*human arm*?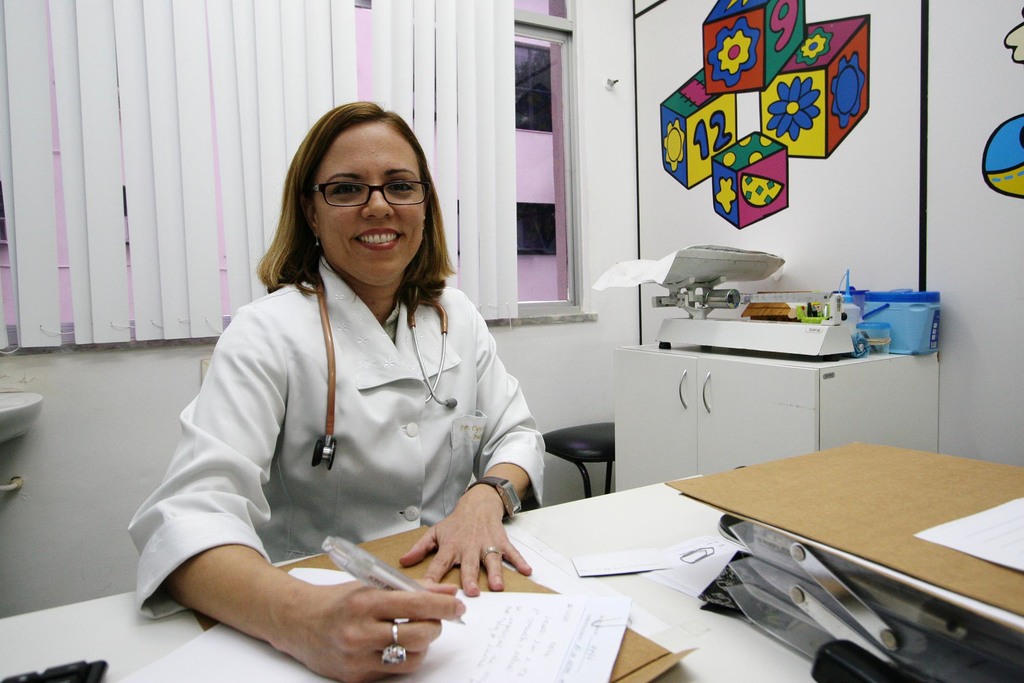
(left=124, top=299, right=504, bottom=667)
